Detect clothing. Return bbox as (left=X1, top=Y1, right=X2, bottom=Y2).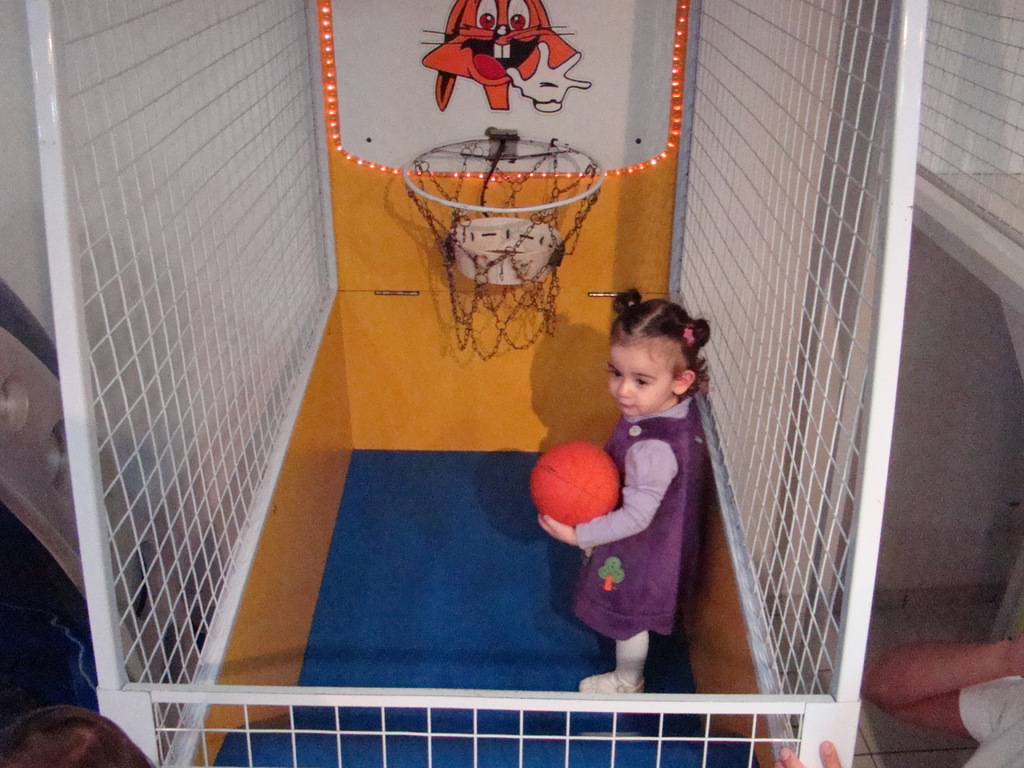
(left=958, top=679, right=1023, bottom=767).
